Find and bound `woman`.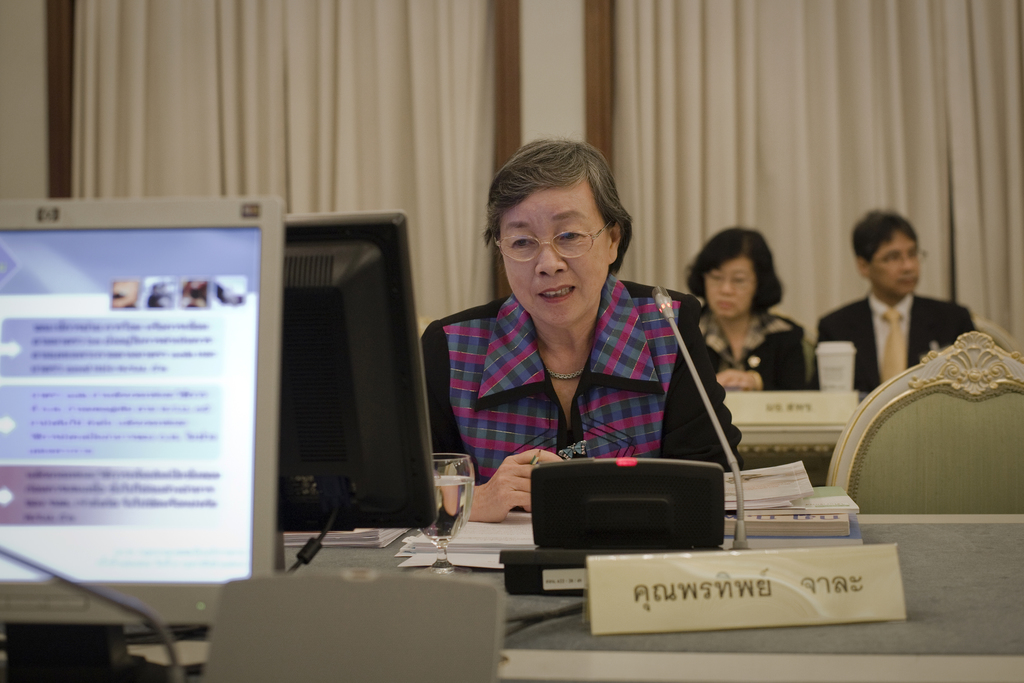
Bound: [left=686, top=223, right=817, bottom=393].
